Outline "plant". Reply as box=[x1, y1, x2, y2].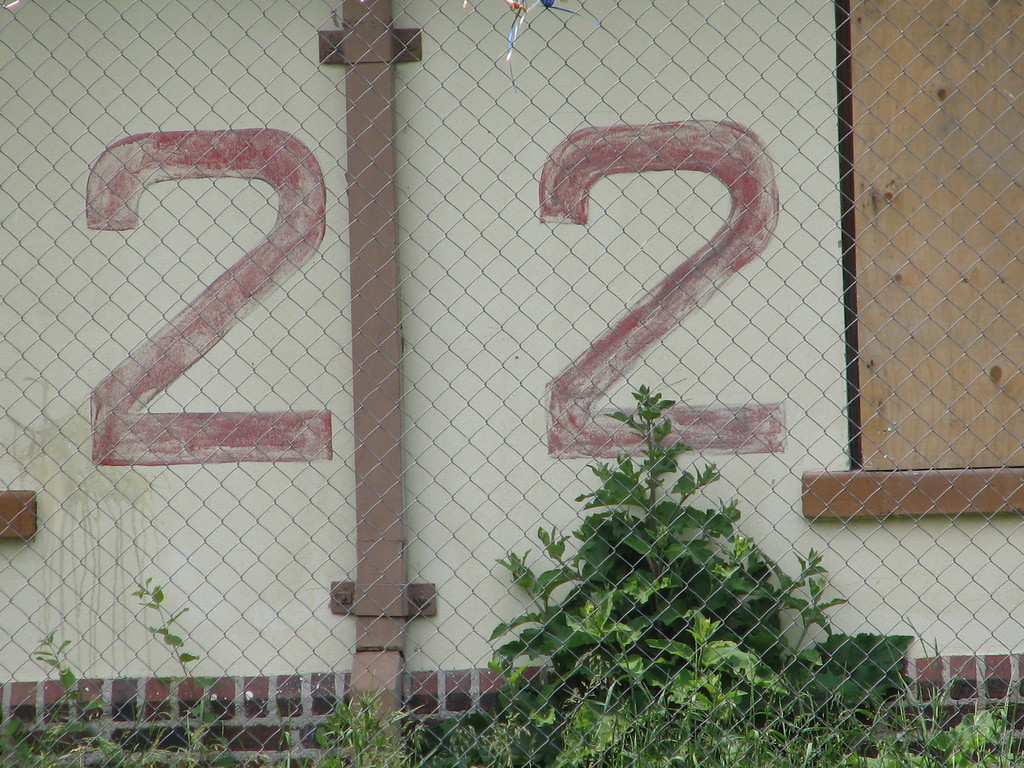
box=[445, 718, 494, 767].
